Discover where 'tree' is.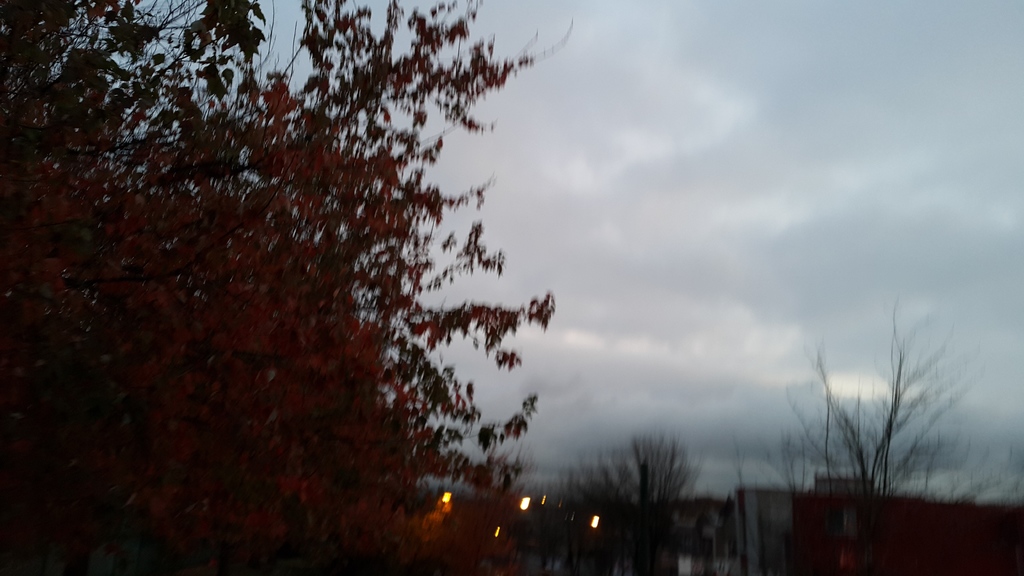
Discovered at 552:422:700:575.
